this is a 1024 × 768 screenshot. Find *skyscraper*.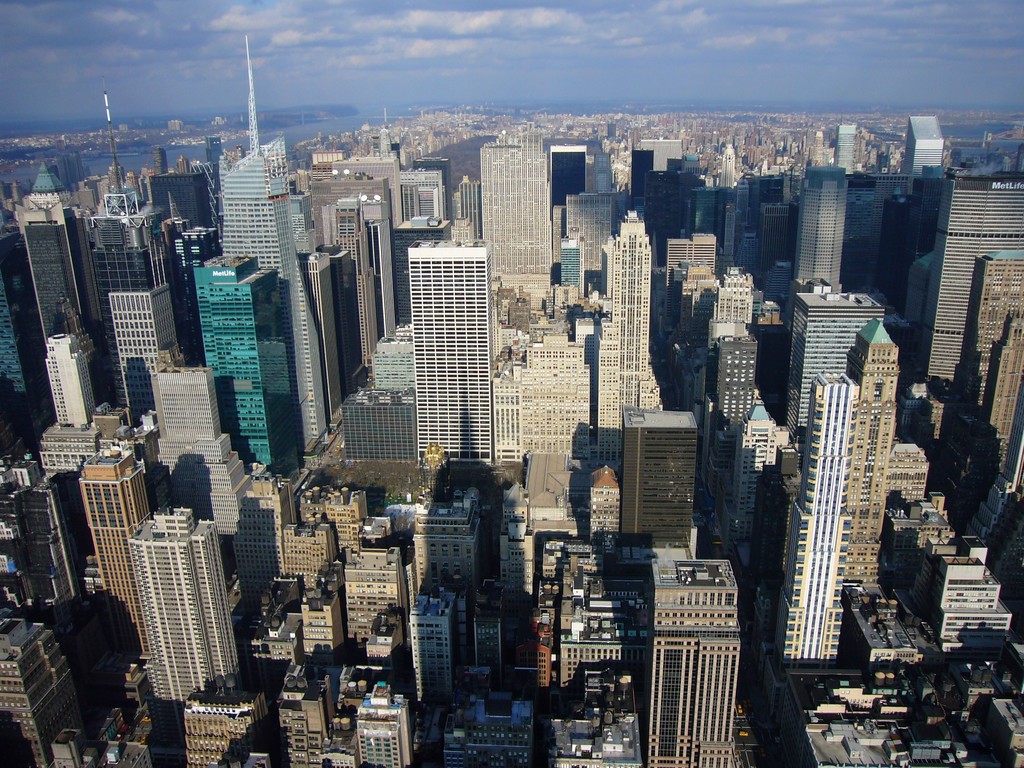
Bounding box: box=[111, 478, 247, 747].
